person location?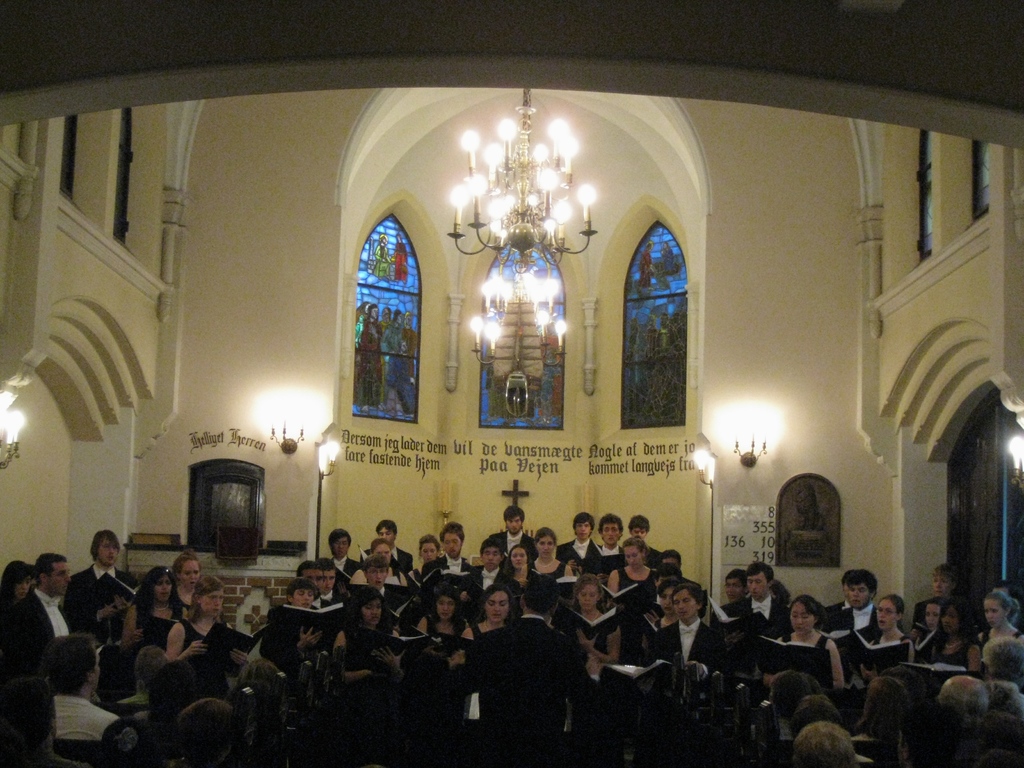
374, 228, 396, 282
